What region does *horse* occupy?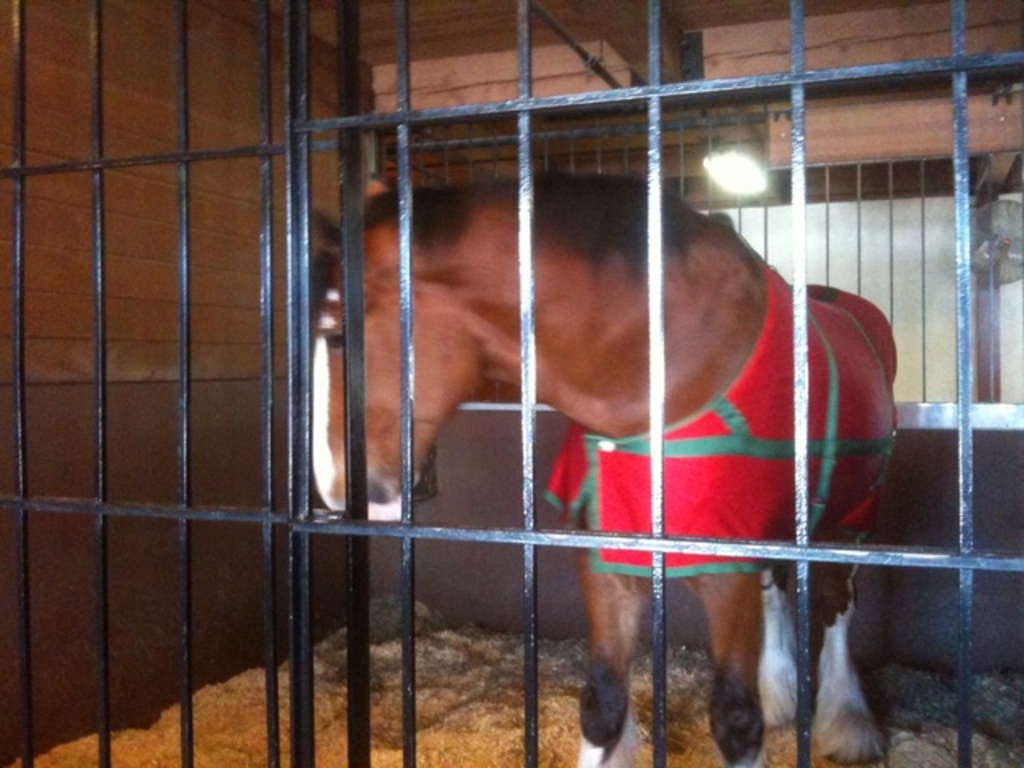
{"left": 299, "top": 171, "right": 891, "bottom": 766}.
